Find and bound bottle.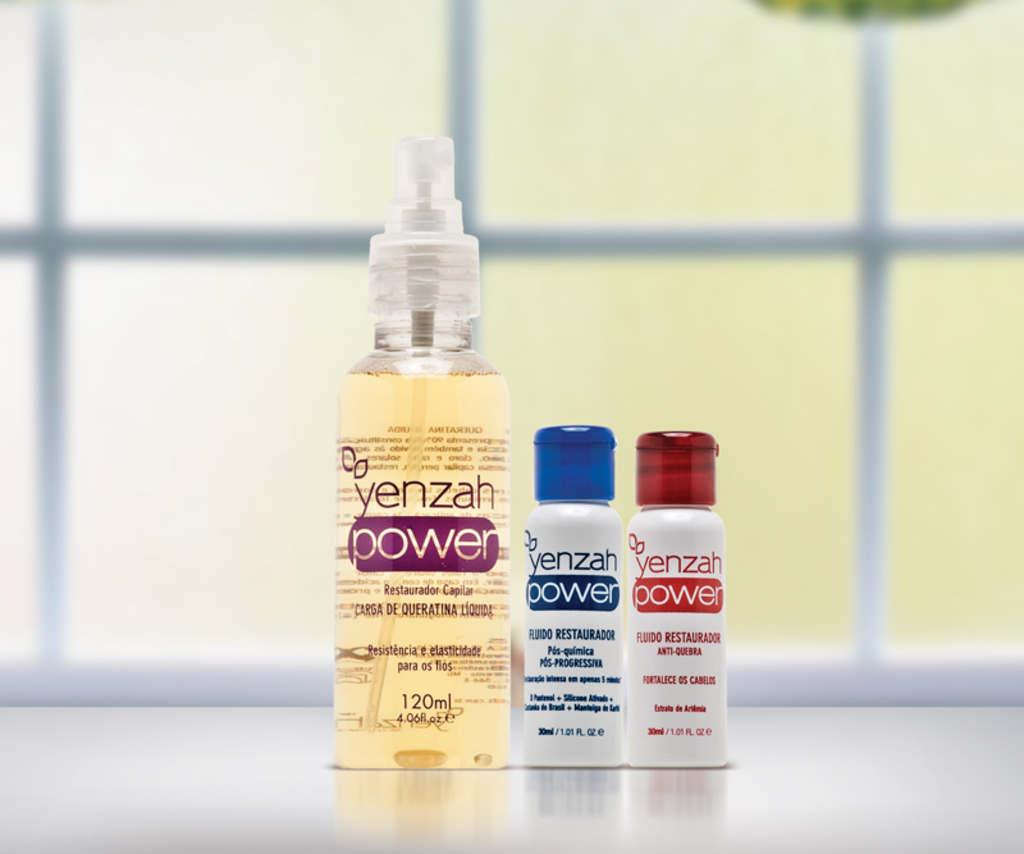
Bound: box(522, 417, 623, 764).
